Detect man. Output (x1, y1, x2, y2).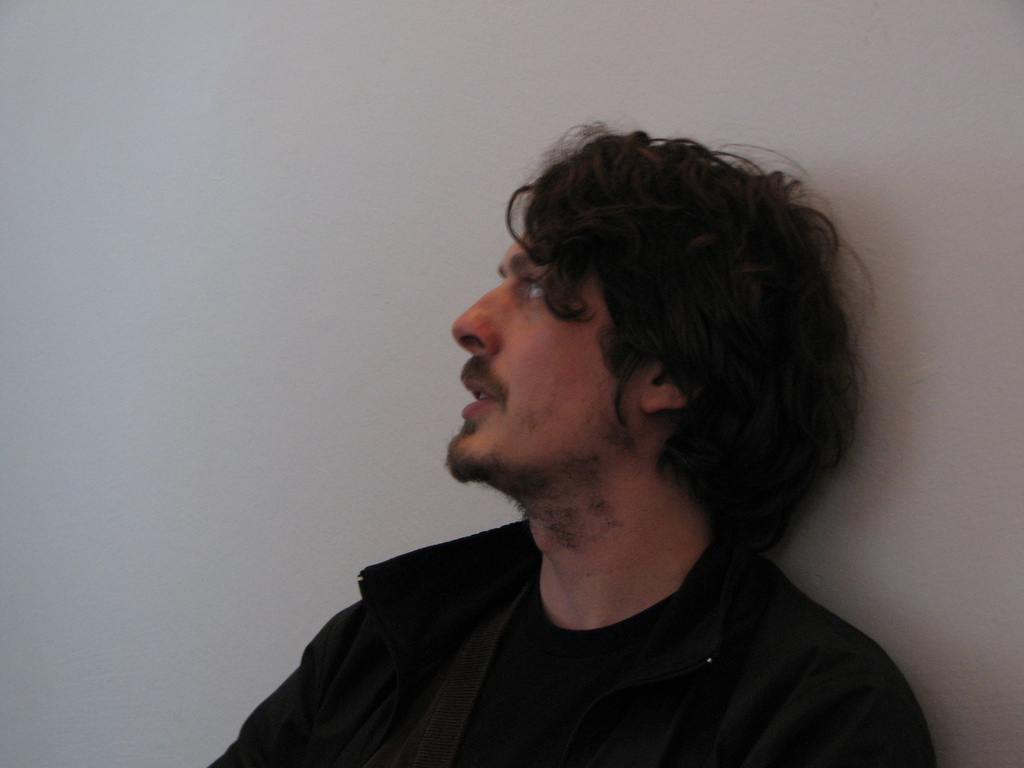
(204, 113, 938, 756).
